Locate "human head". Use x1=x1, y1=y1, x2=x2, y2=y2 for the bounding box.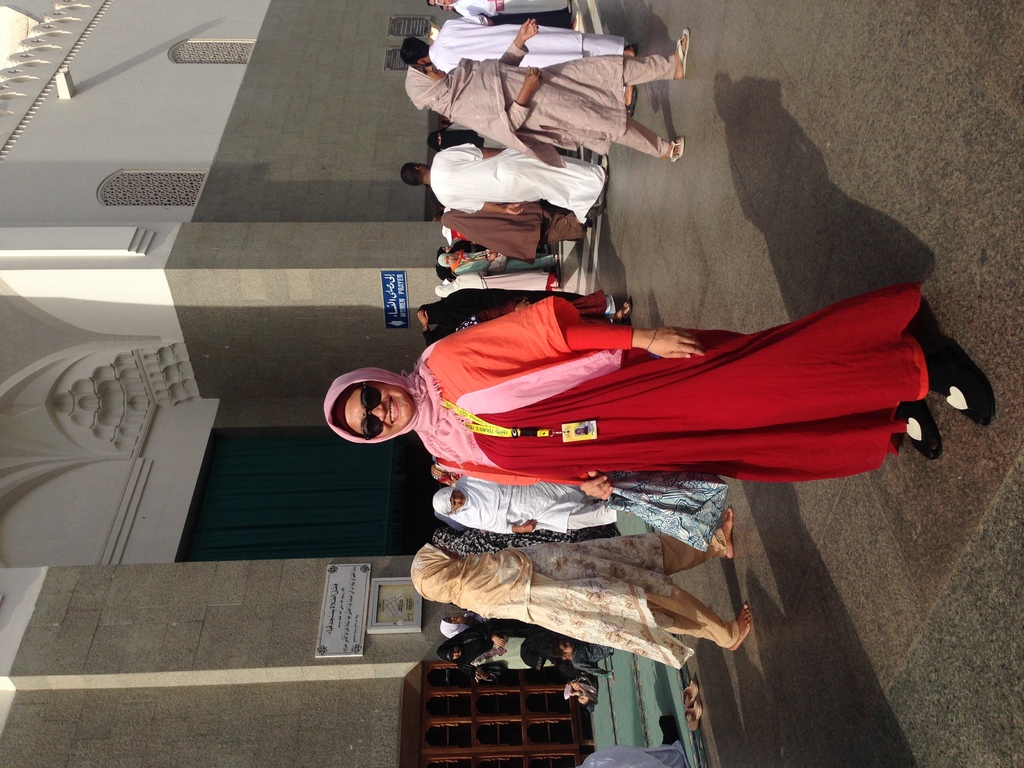
x1=431, y1=488, x2=465, y2=519.
